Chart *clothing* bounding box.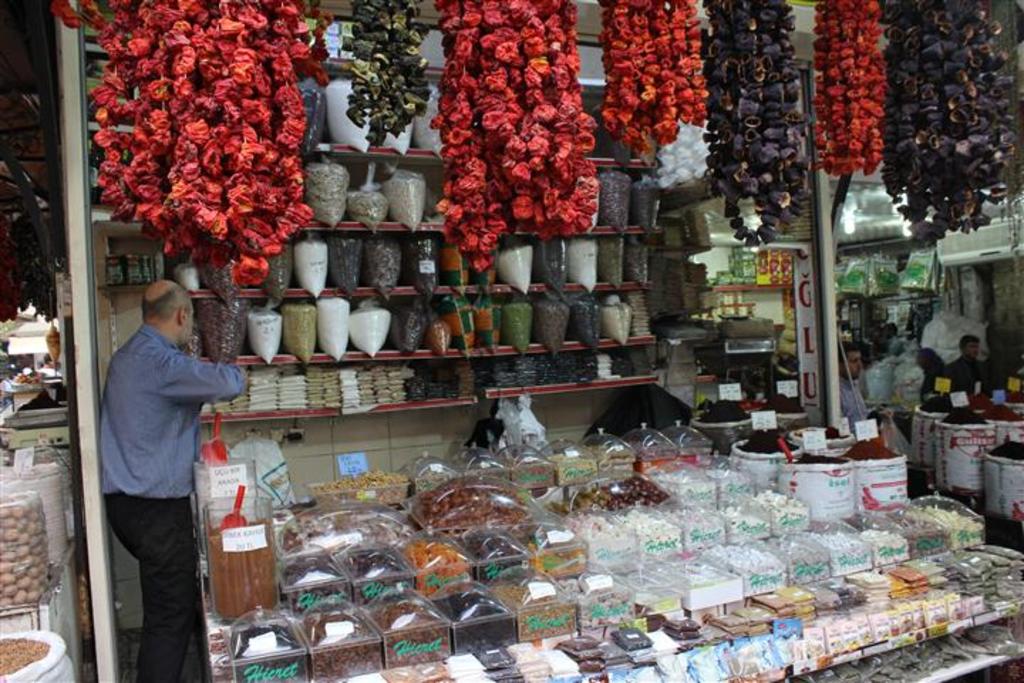
Charted: [left=933, top=356, right=987, bottom=400].
